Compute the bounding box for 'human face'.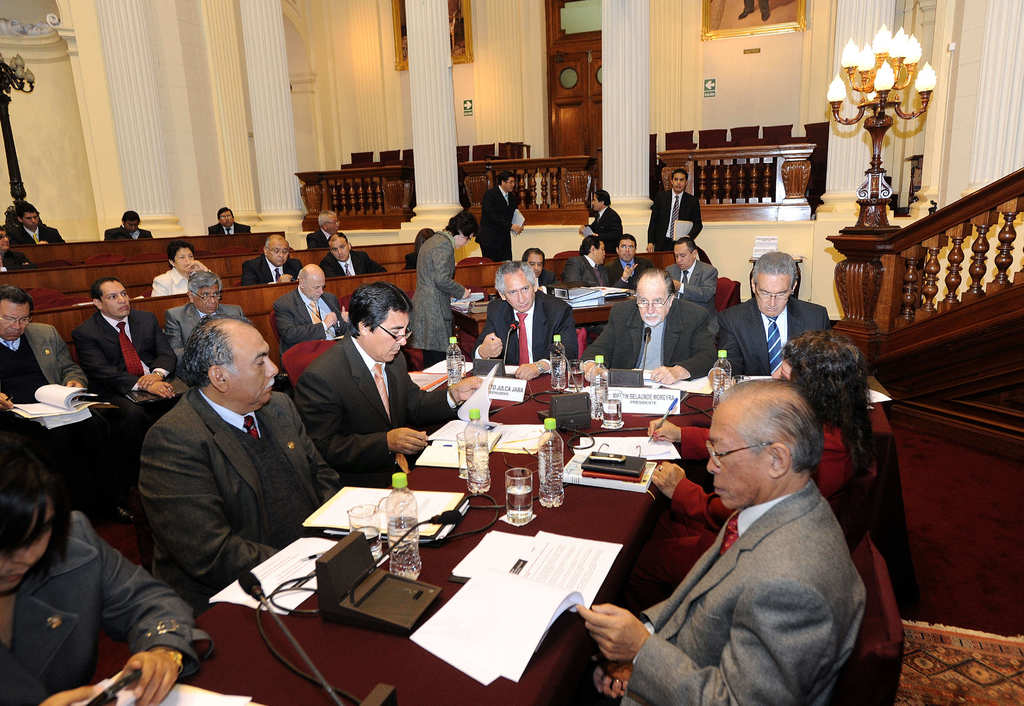
621,236,634,260.
